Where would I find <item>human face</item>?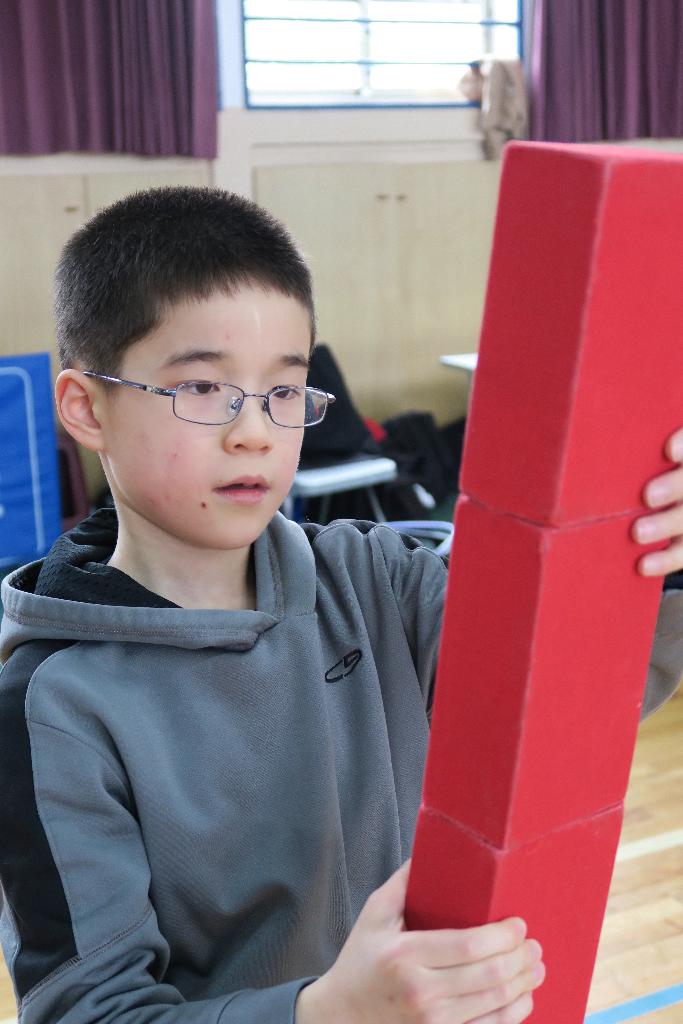
At [left=108, top=278, right=337, bottom=554].
